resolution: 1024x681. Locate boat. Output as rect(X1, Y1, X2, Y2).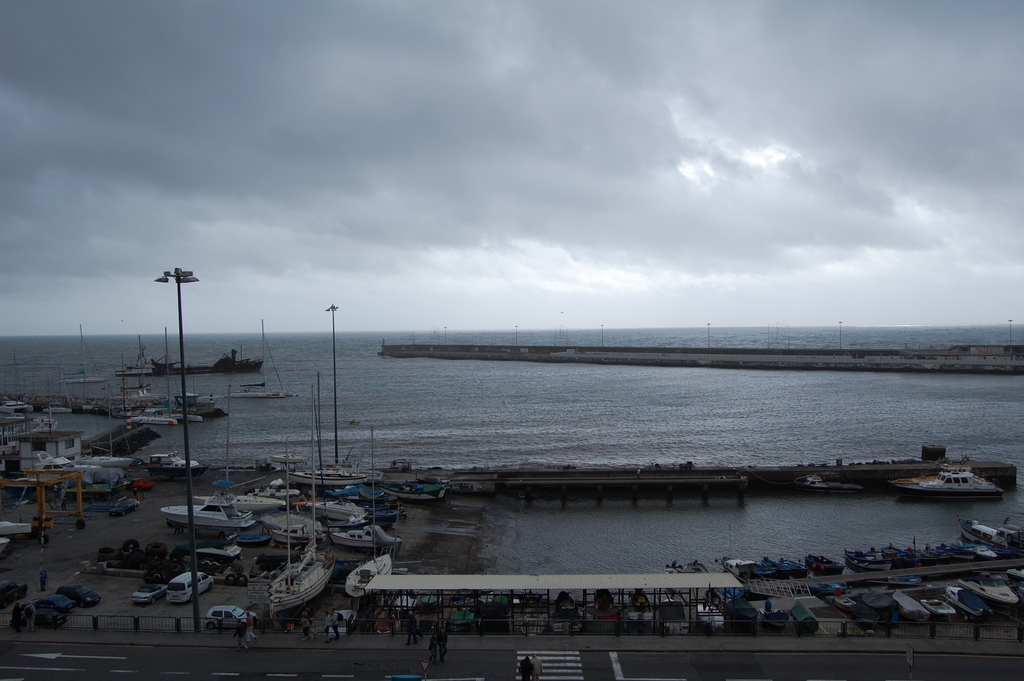
rect(688, 562, 703, 573).
